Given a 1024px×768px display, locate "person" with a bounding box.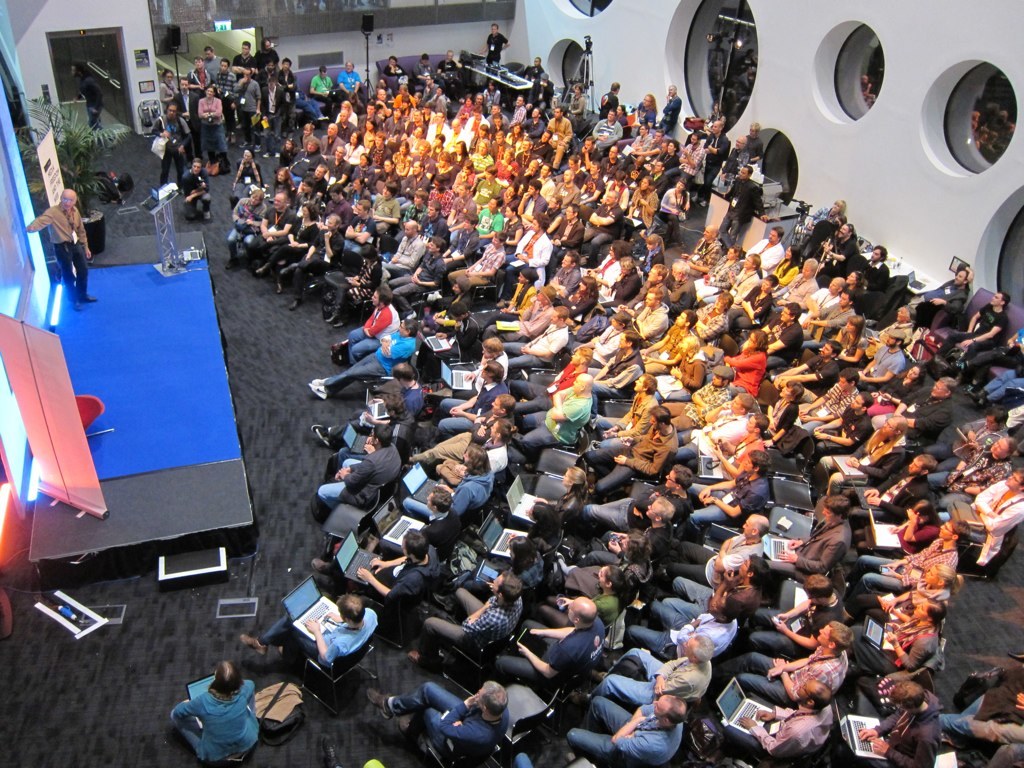
Located: [left=206, top=45, right=223, bottom=75].
